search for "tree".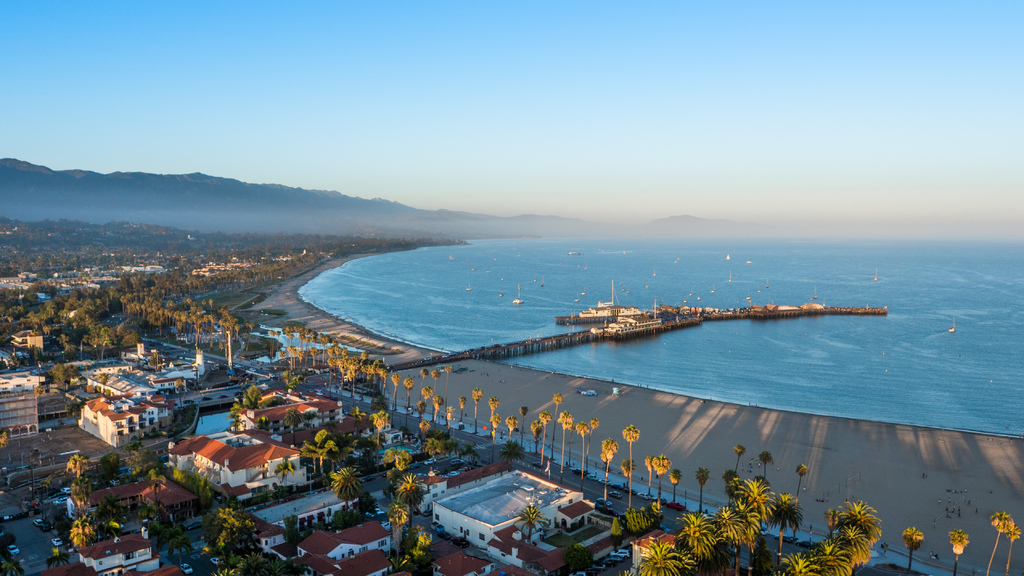
Found at [902,525,926,573].
